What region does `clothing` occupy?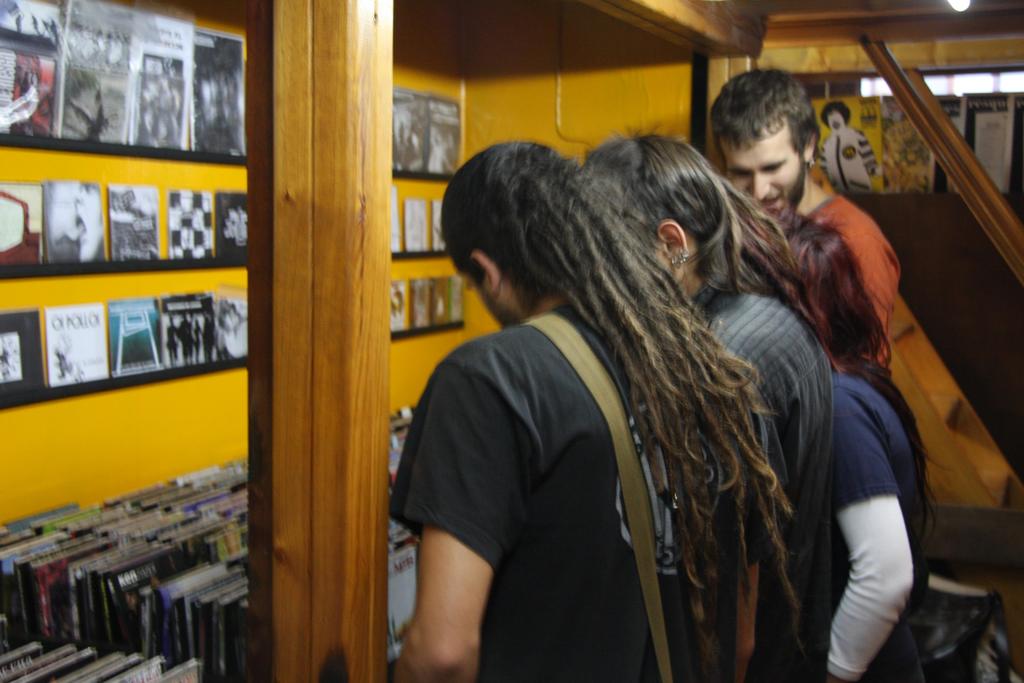
bbox(708, 286, 833, 682).
